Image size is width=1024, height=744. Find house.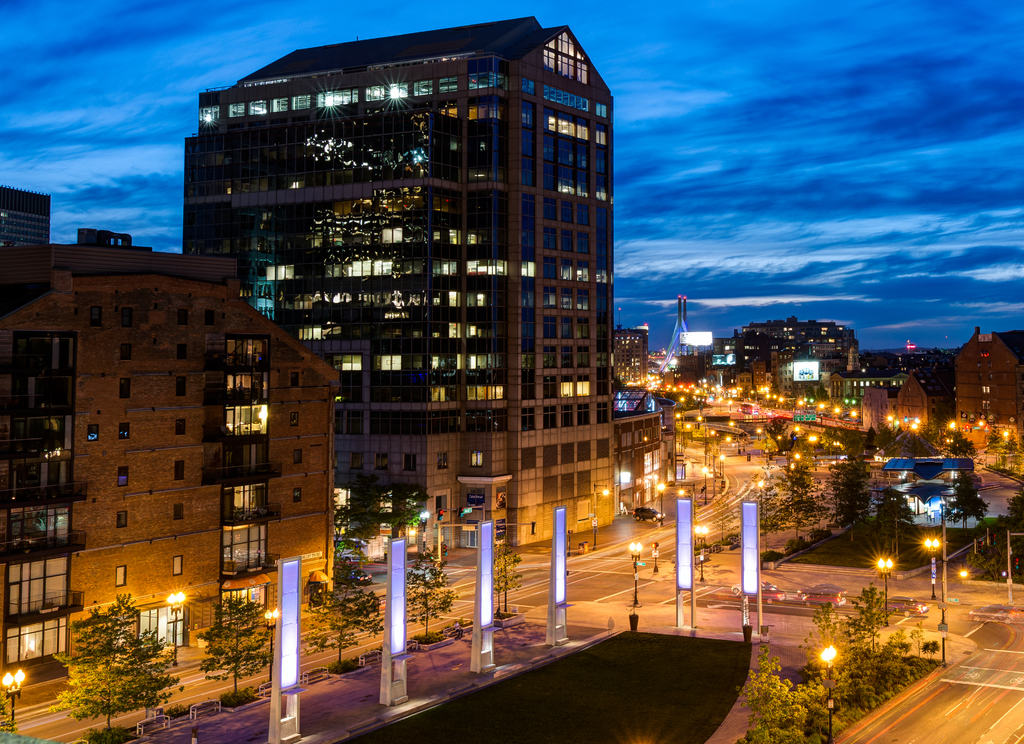
bbox=(950, 326, 1023, 484).
